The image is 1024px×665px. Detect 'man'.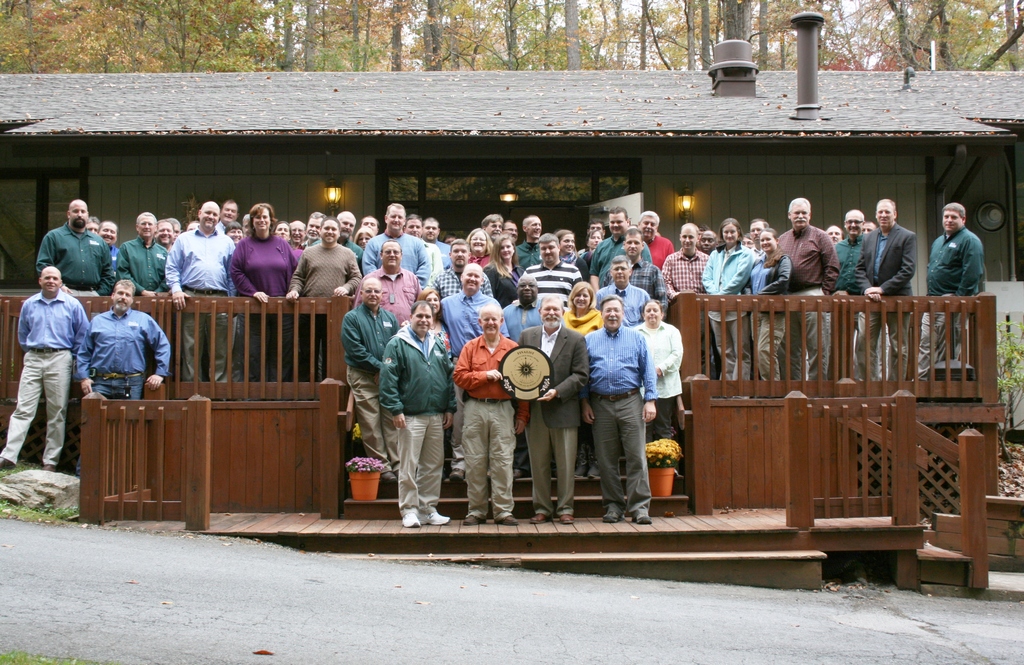
Detection: x1=73, y1=283, x2=170, y2=400.
